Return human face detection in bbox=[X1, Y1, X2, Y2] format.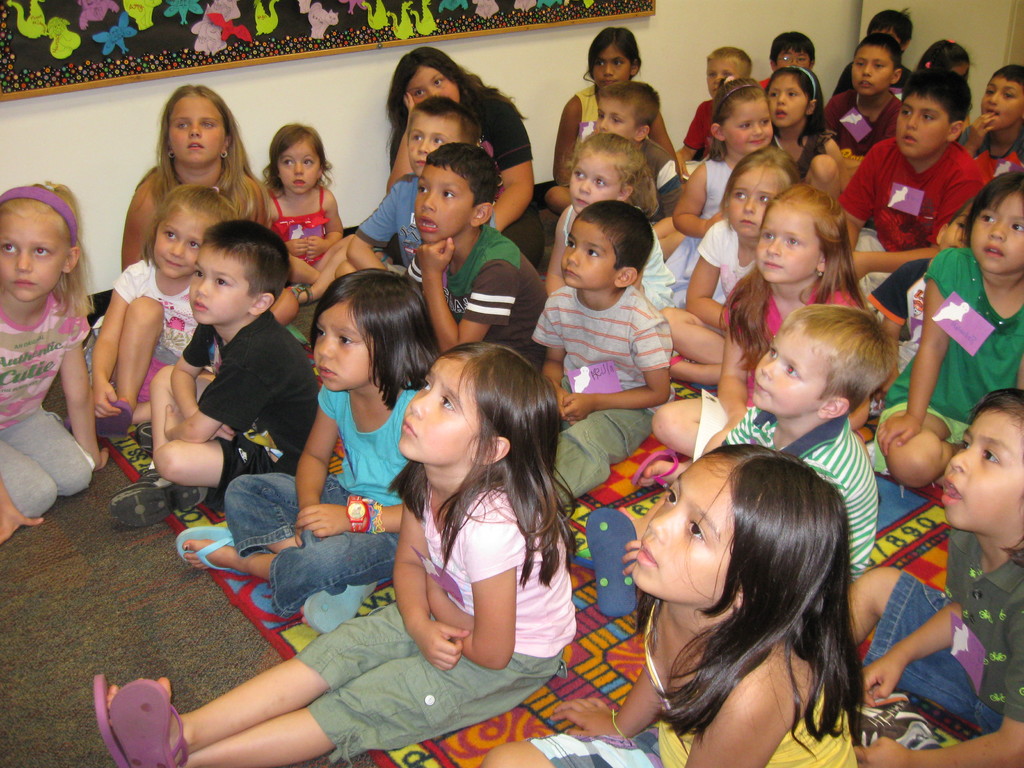
bbox=[726, 105, 771, 150].
